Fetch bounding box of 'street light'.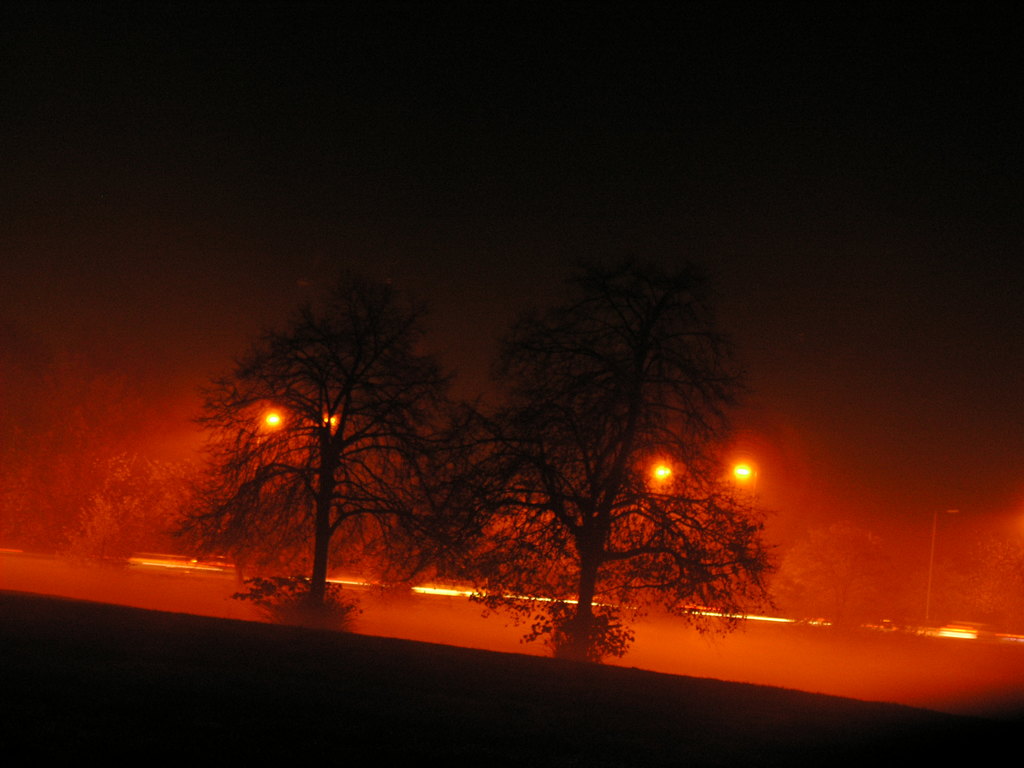
Bbox: rect(252, 408, 287, 466).
